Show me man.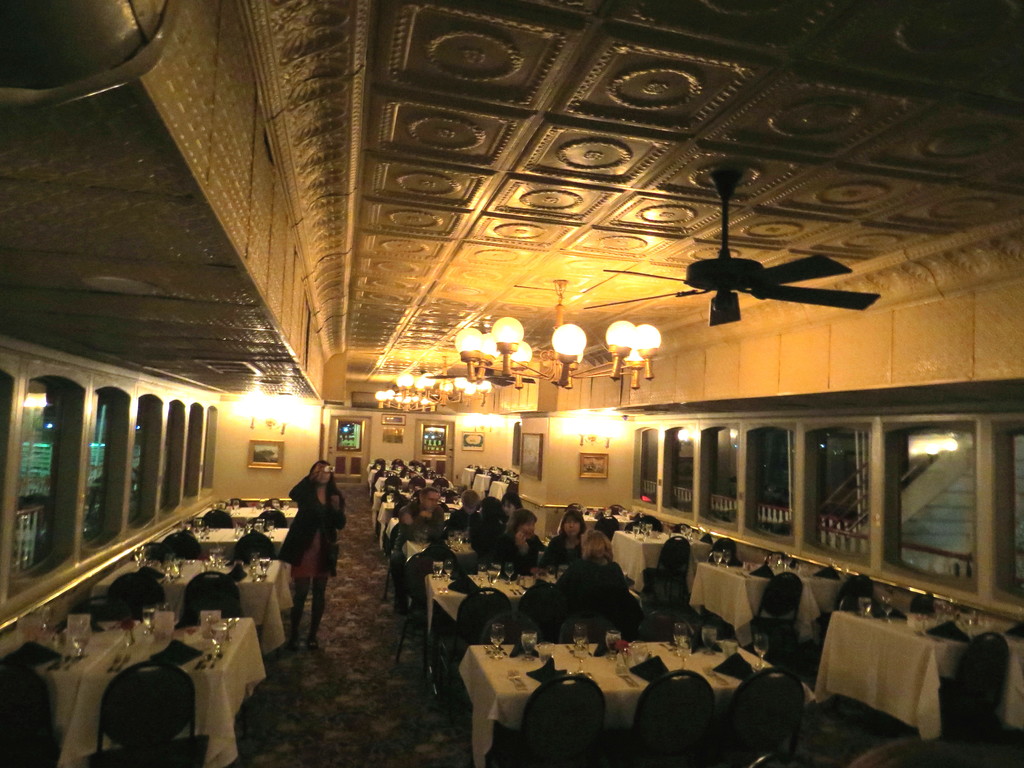
man is here: {"x1": 398, "y1": 490, "x2": 449, "y2": 534}.
